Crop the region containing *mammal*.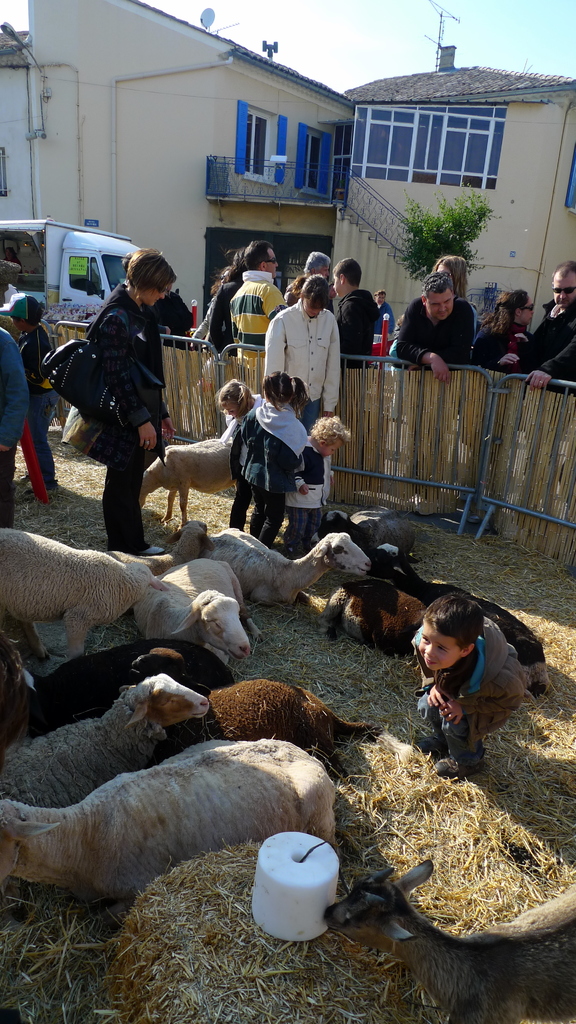
Crop region: box(466, 281, 538, 496).
